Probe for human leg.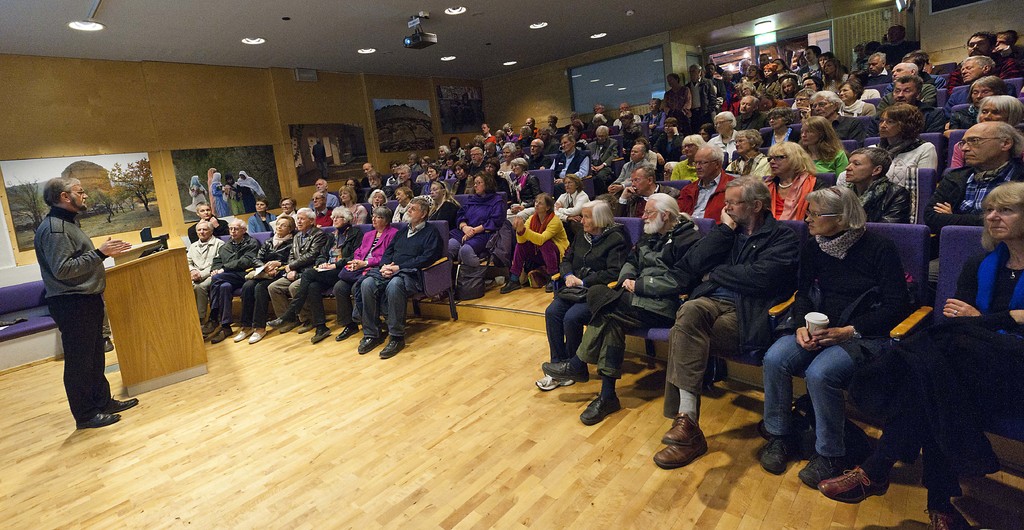
Probe result: detection(342, 274, 349, 339).
